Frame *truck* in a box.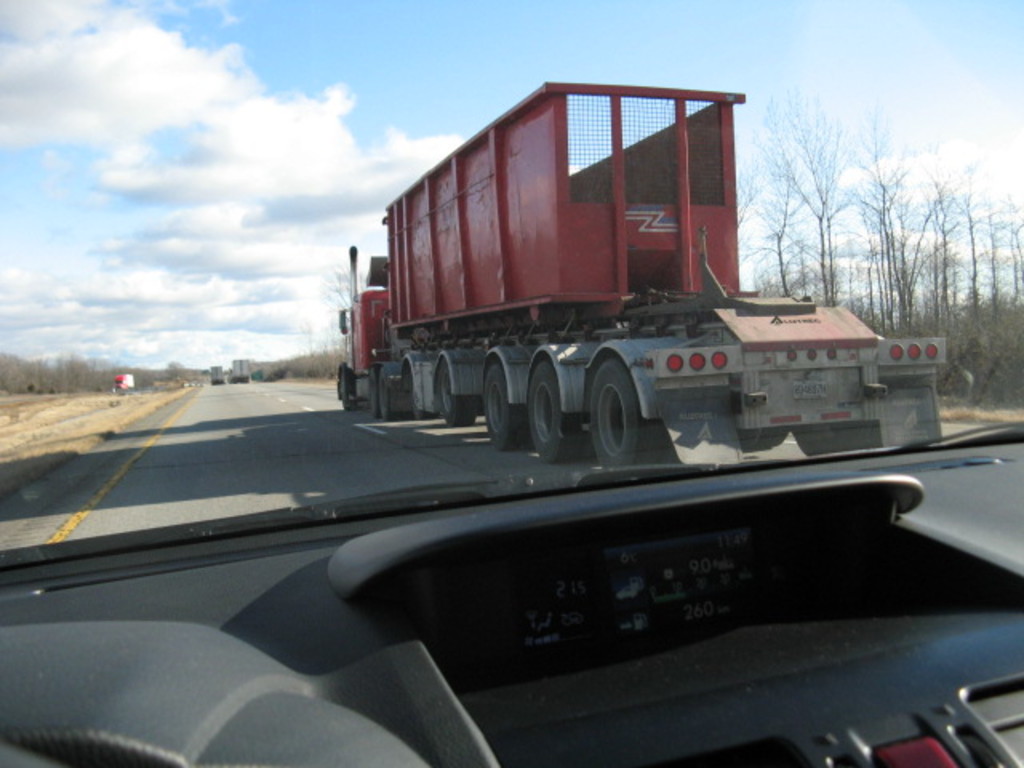
[x1=210, y1=368, x2=222, y2=390].
